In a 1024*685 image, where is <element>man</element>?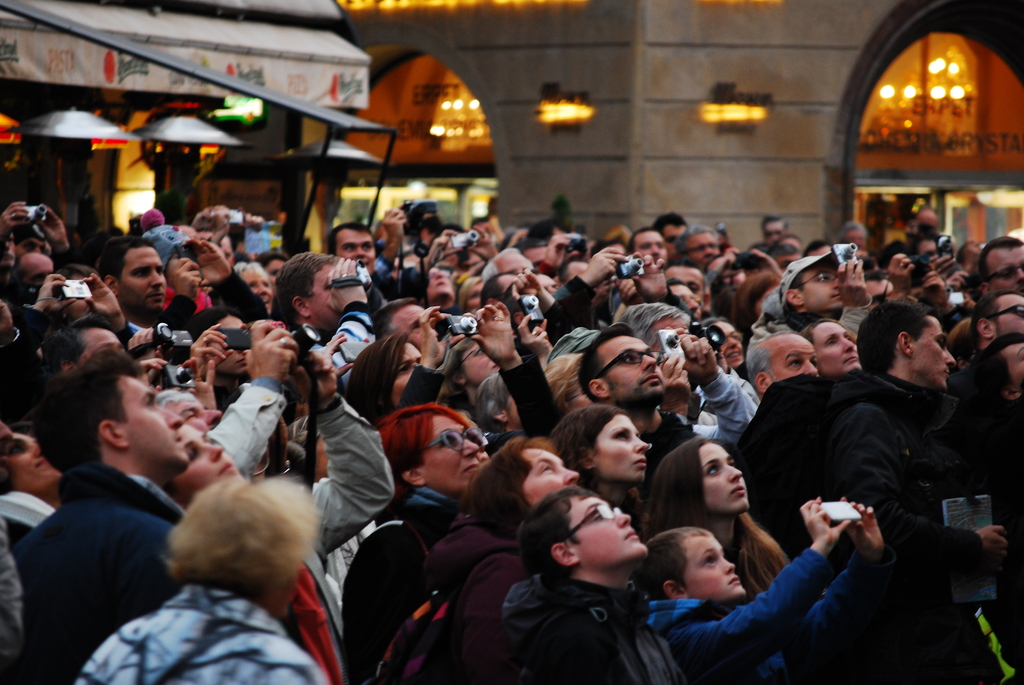
bbox=[317, 218, 392, 283].
